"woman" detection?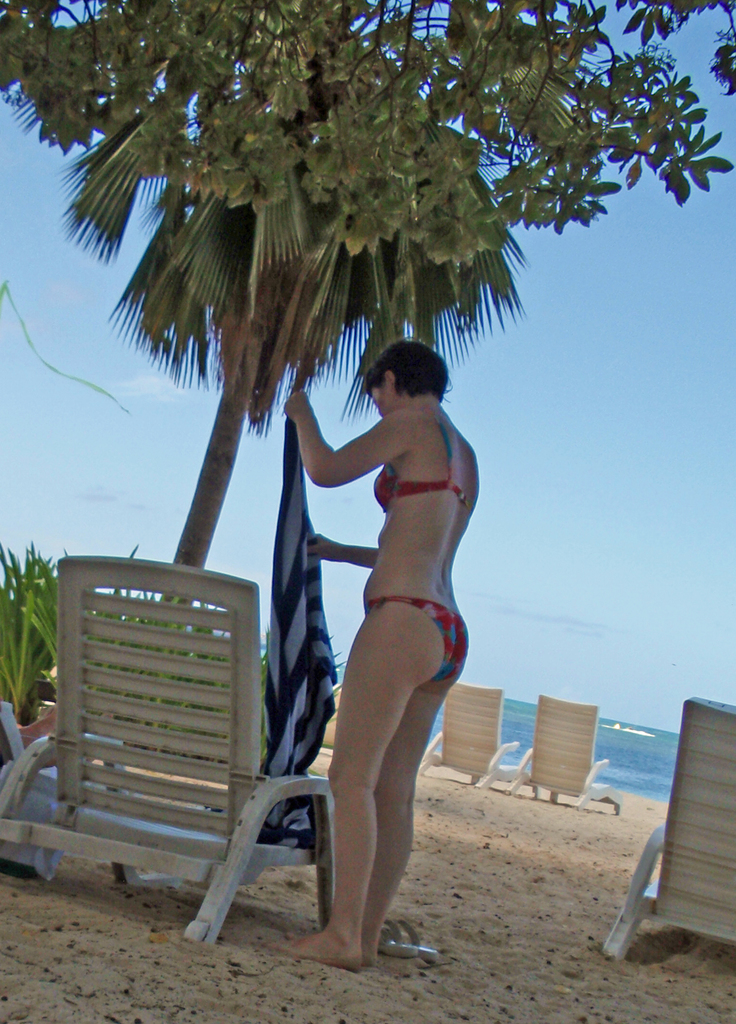
crop(255, 281, 506, 958)
